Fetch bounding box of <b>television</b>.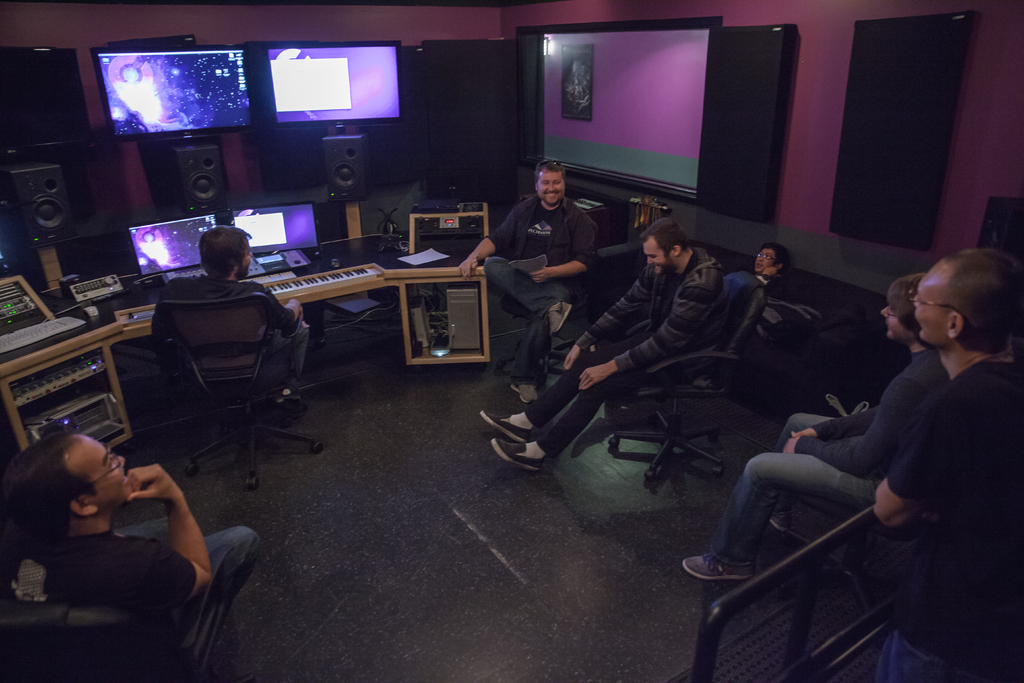
Bbox: box(7, 38, 102, 146).
